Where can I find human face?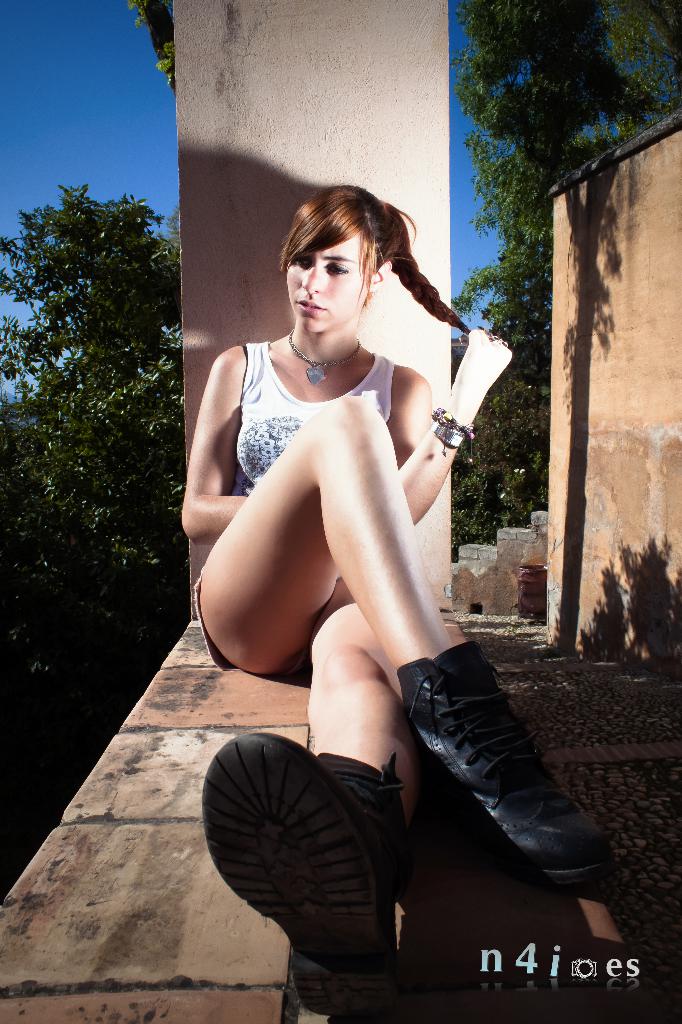
You can find it at detection(289, 237, 368, 337).
